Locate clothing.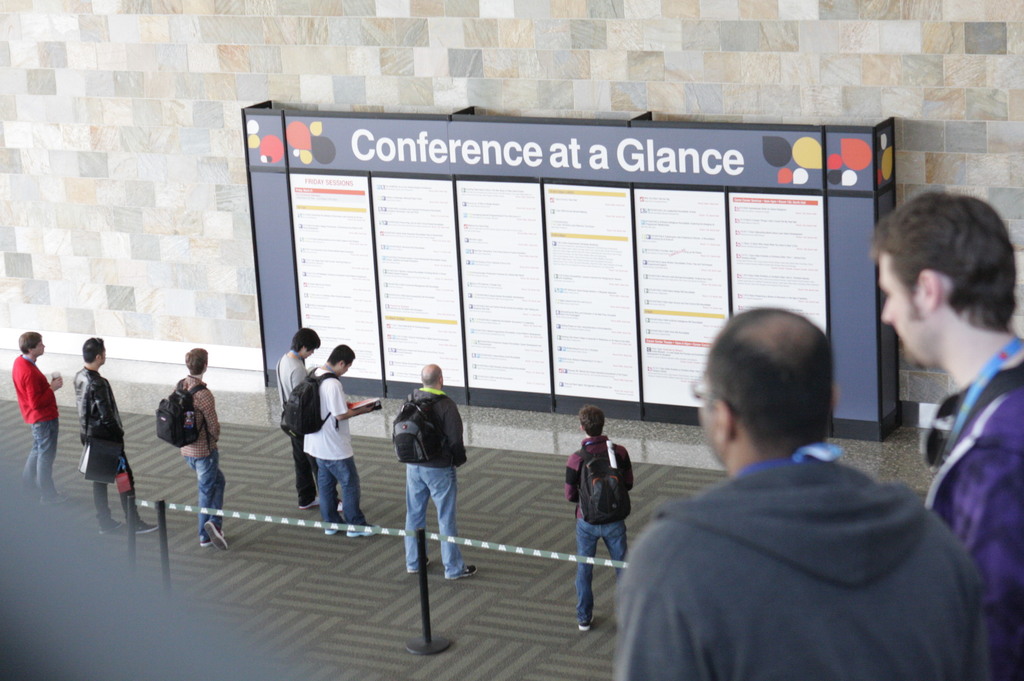
Bounding box: [x1=921, y1=333, x2=1023, y2=680].
